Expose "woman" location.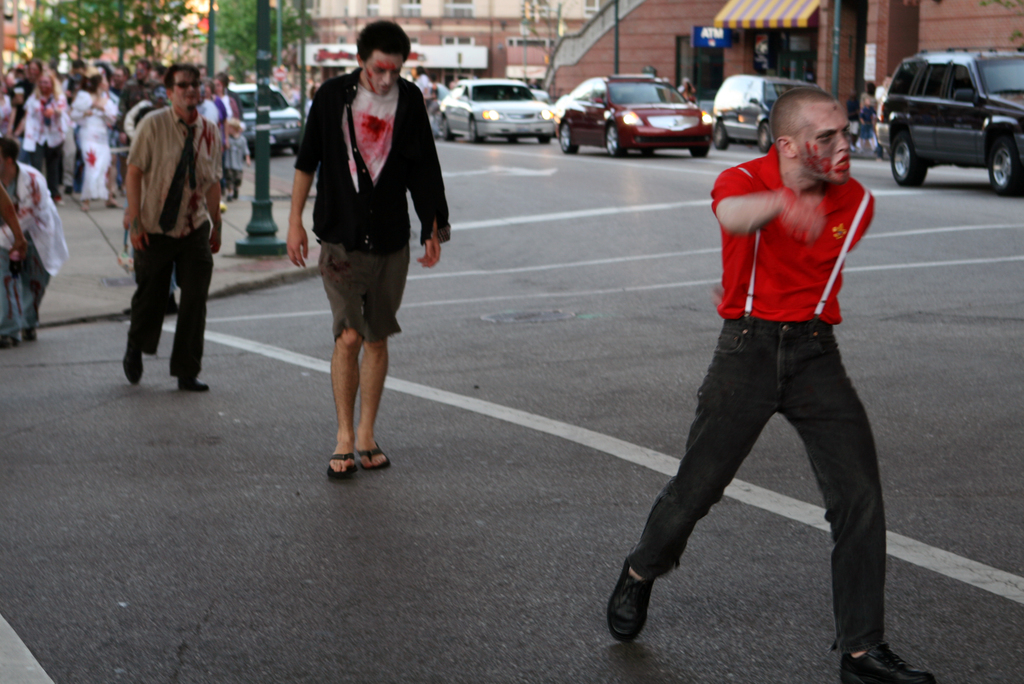
Exposed at bbox=[18, 72, 68, 197].
